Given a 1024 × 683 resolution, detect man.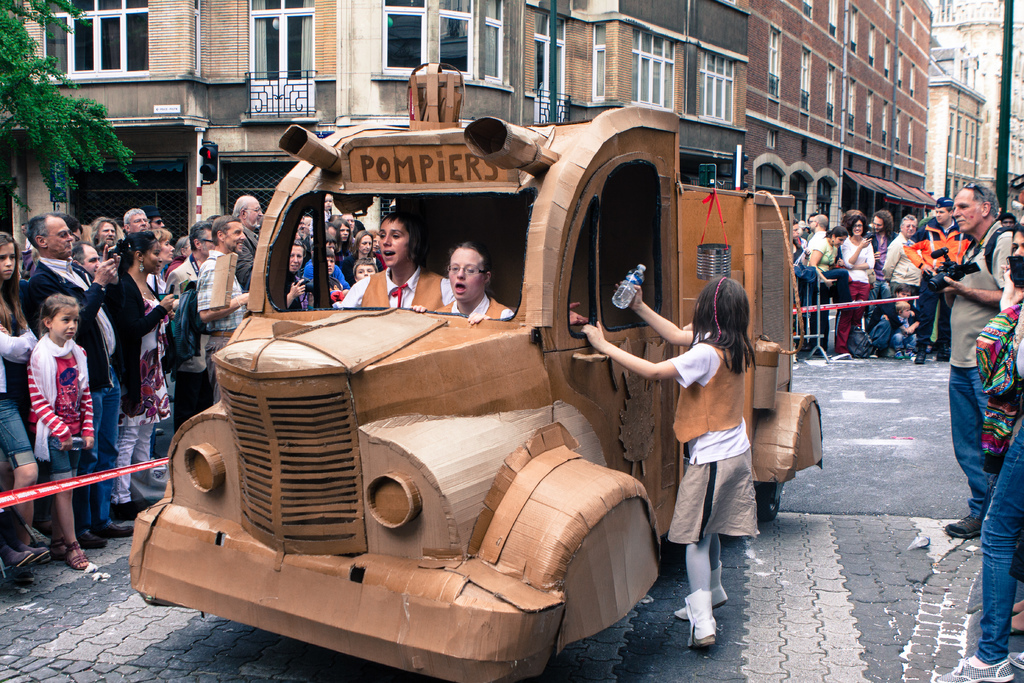
[305,233,352,290].
